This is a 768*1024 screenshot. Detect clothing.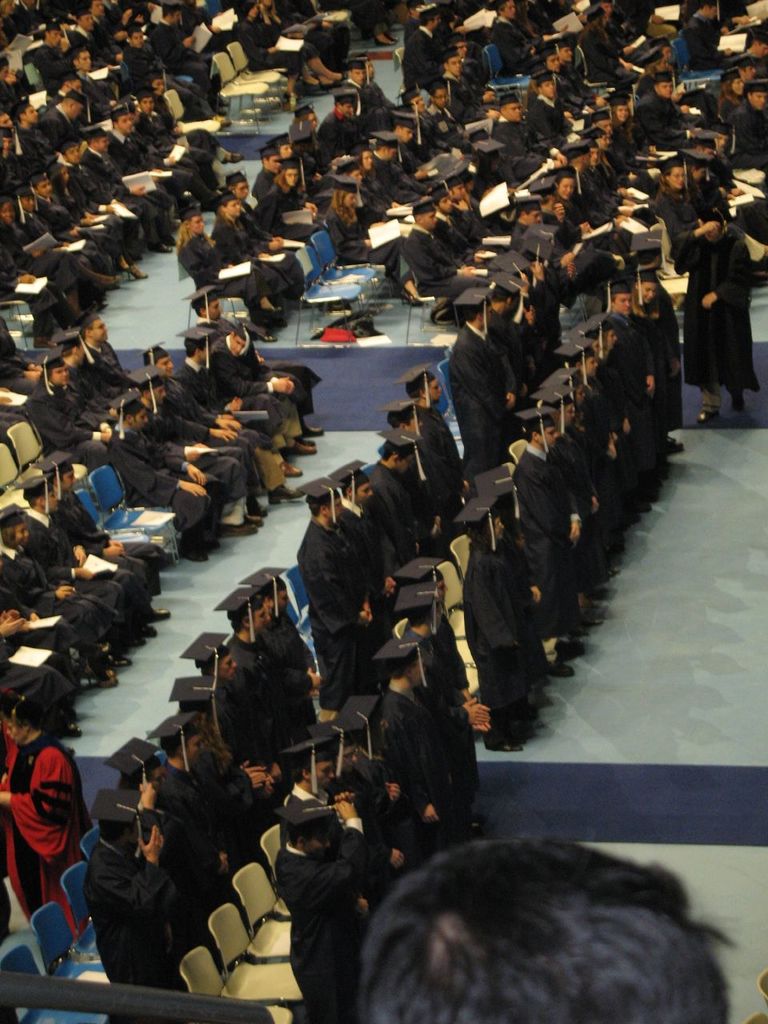
(x1=166, y1=760, x2=242, y2=858).
